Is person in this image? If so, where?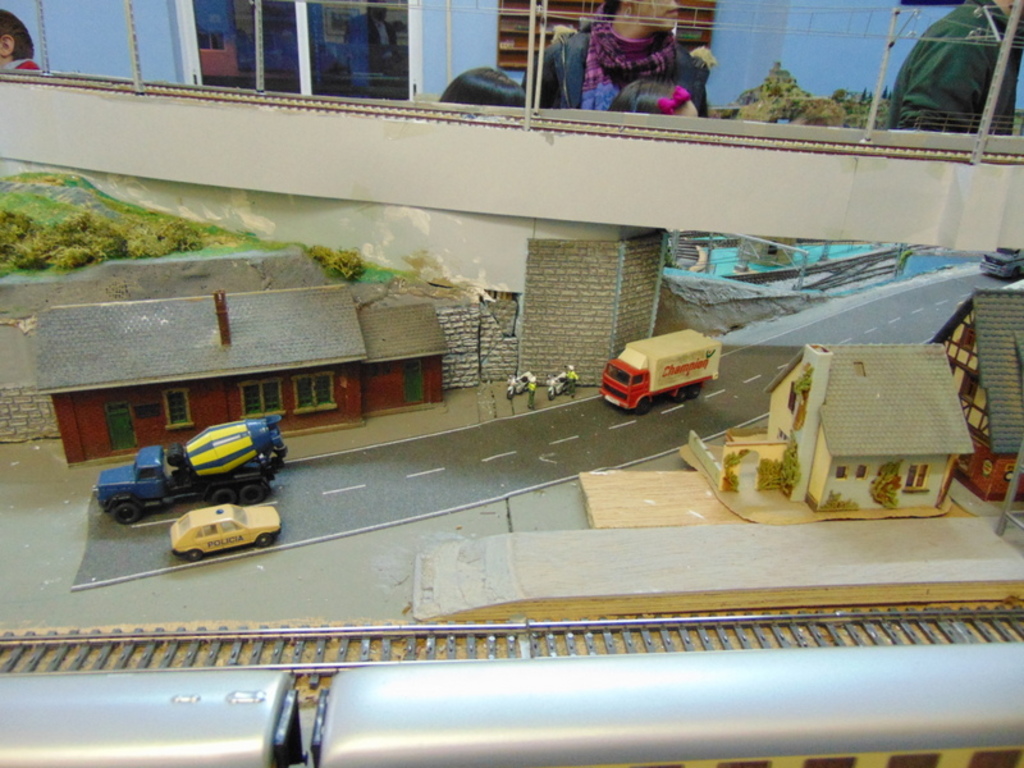
Yes, at crop(603, 73, 710, 119).
